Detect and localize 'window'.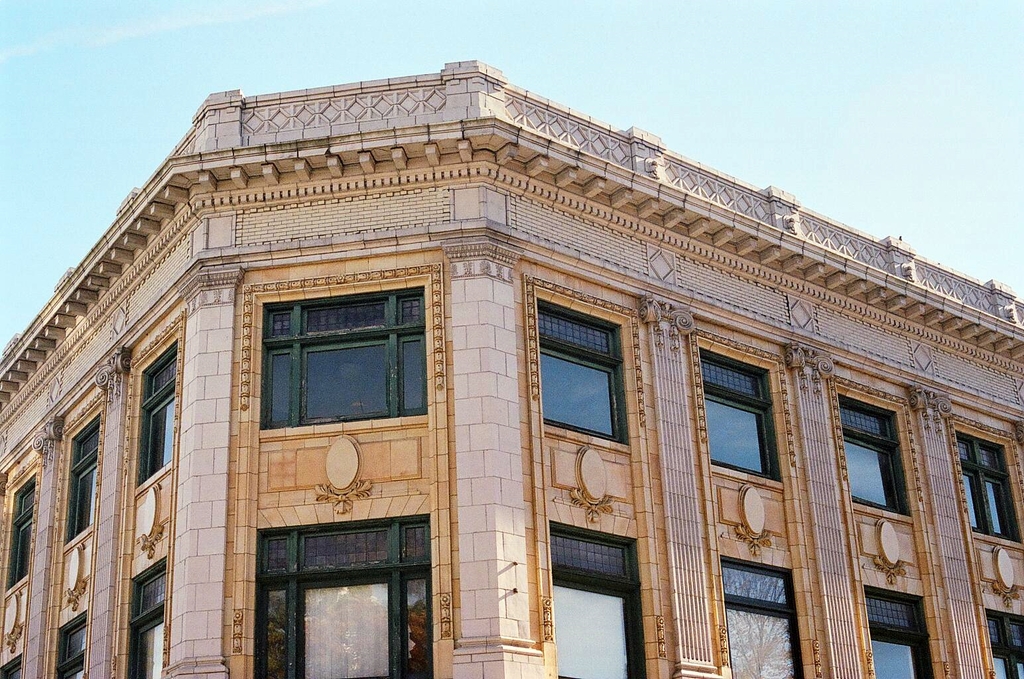
Localized at select_region(834, 395, 913, 510).
